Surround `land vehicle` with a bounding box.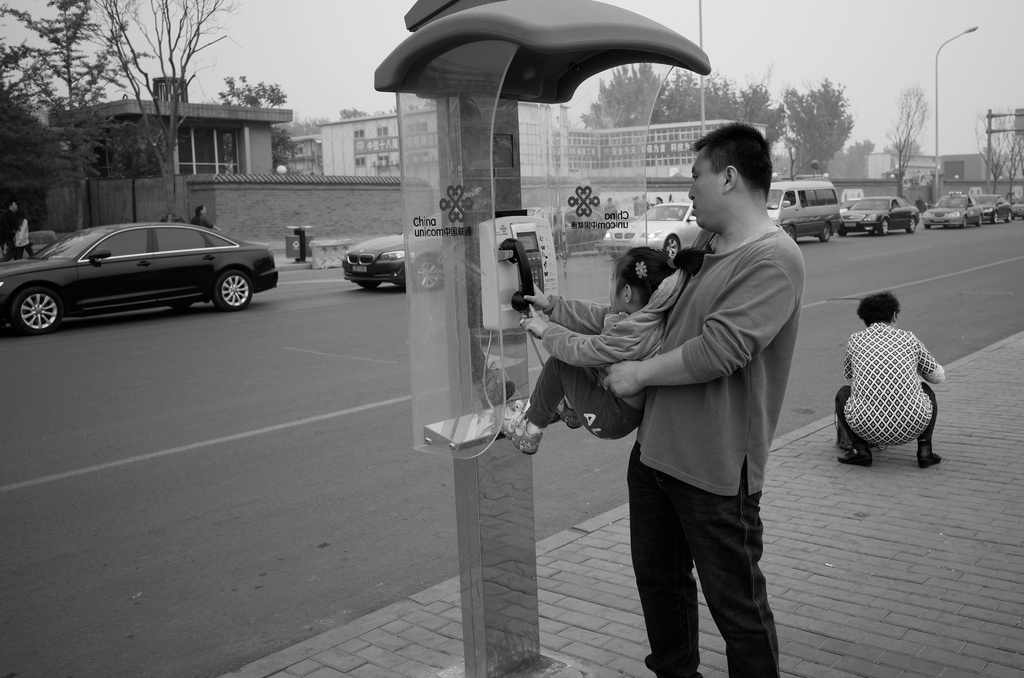
{"left": 341, "top": 231, "right": 405, "bottom": 291}.
